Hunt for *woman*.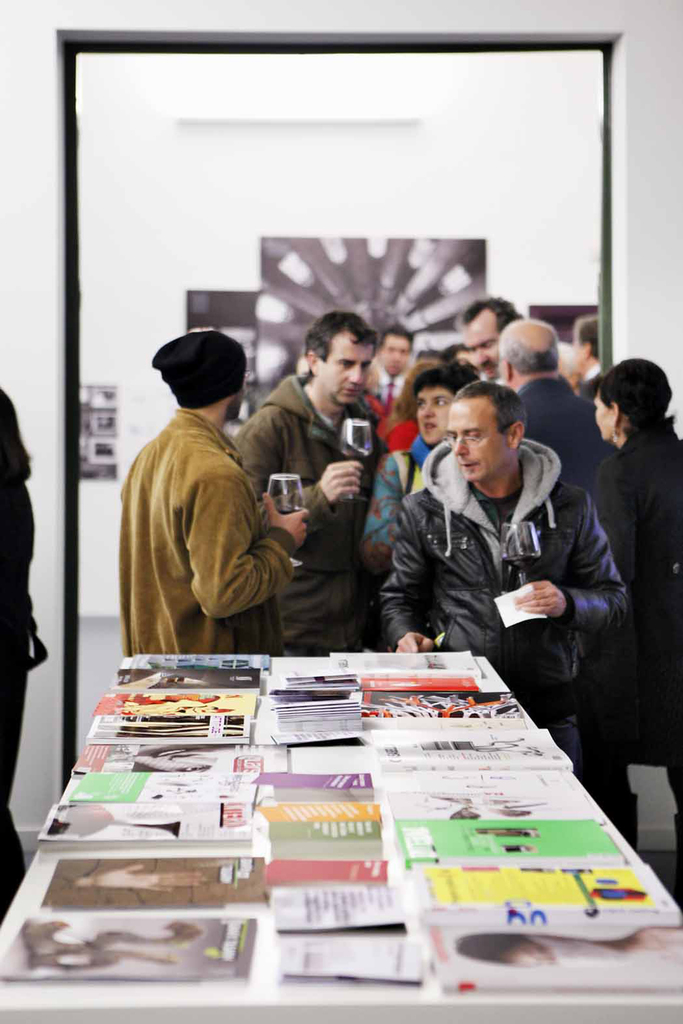
Hunted down at crop(596, 355, 682, 870).
